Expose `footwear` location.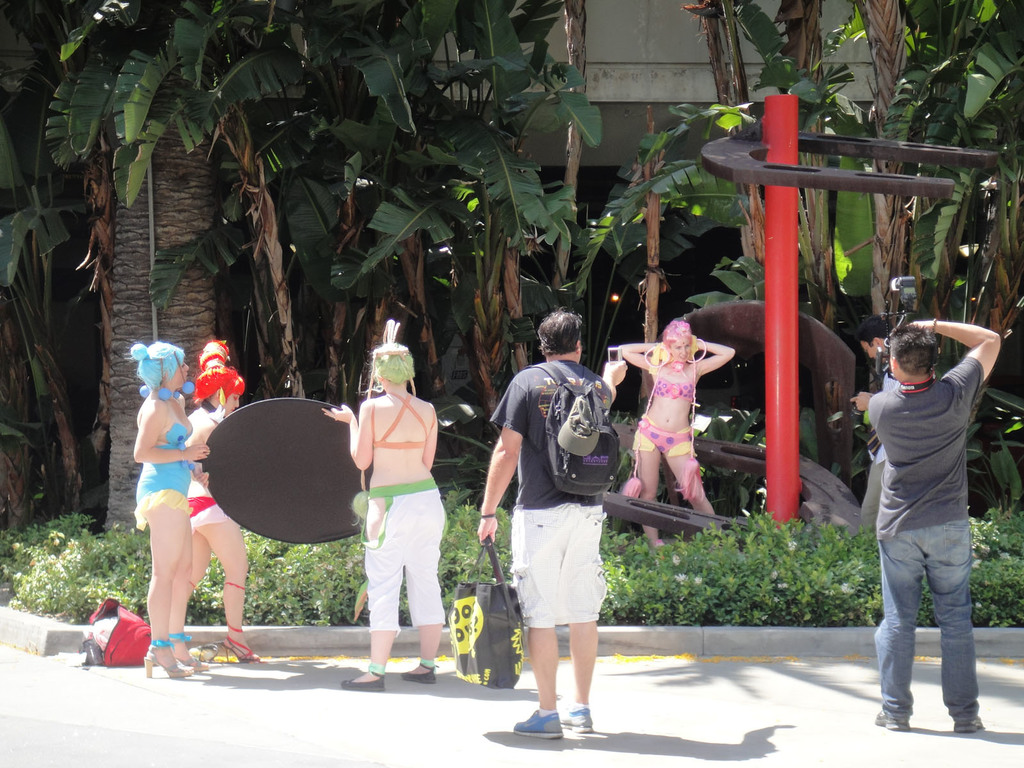
Exposed at rect(213, 637, 259, 668).
